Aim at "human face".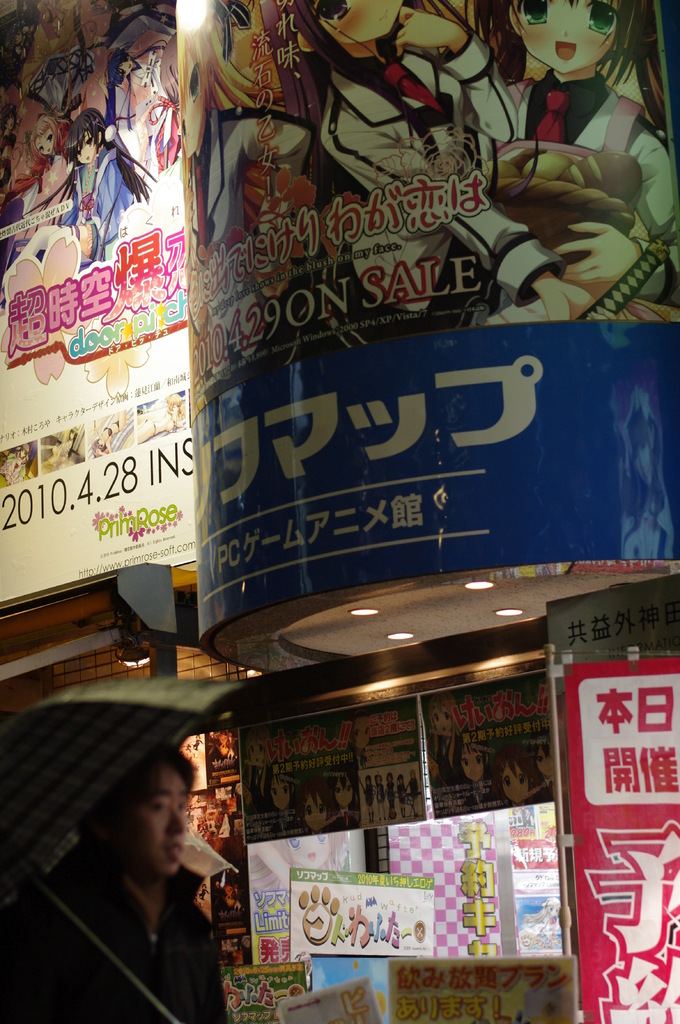
Aimed at <bbox>72, 132, 100, 164</bbox>.
